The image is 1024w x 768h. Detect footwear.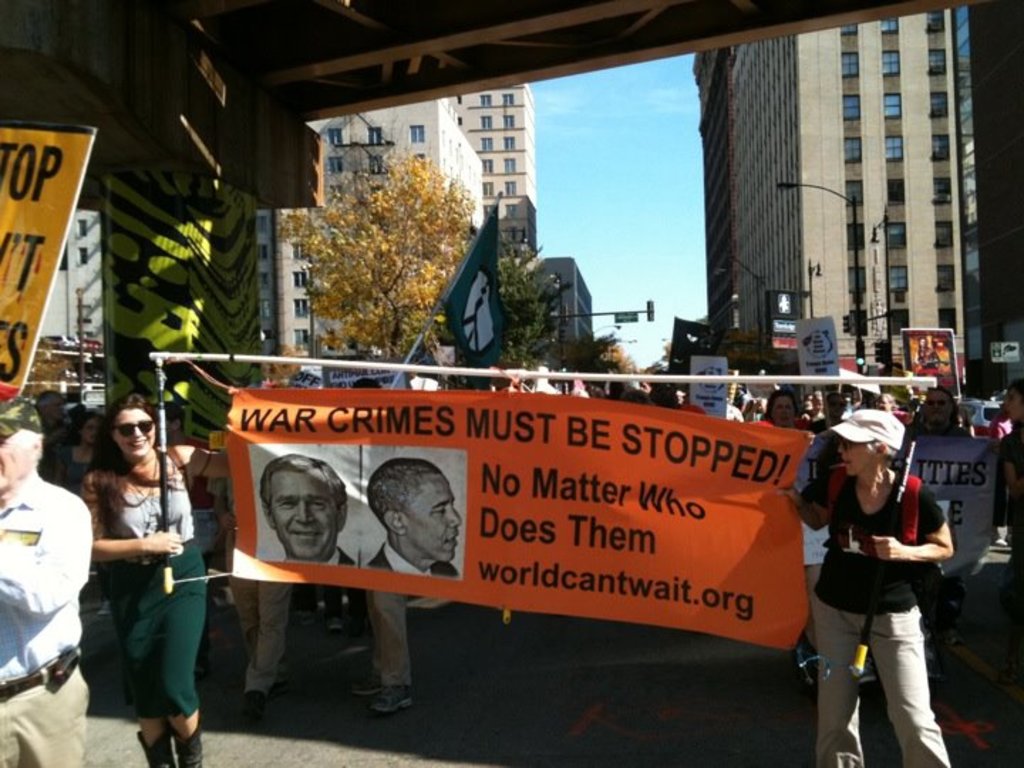
Detection: 131:728:171:767.
